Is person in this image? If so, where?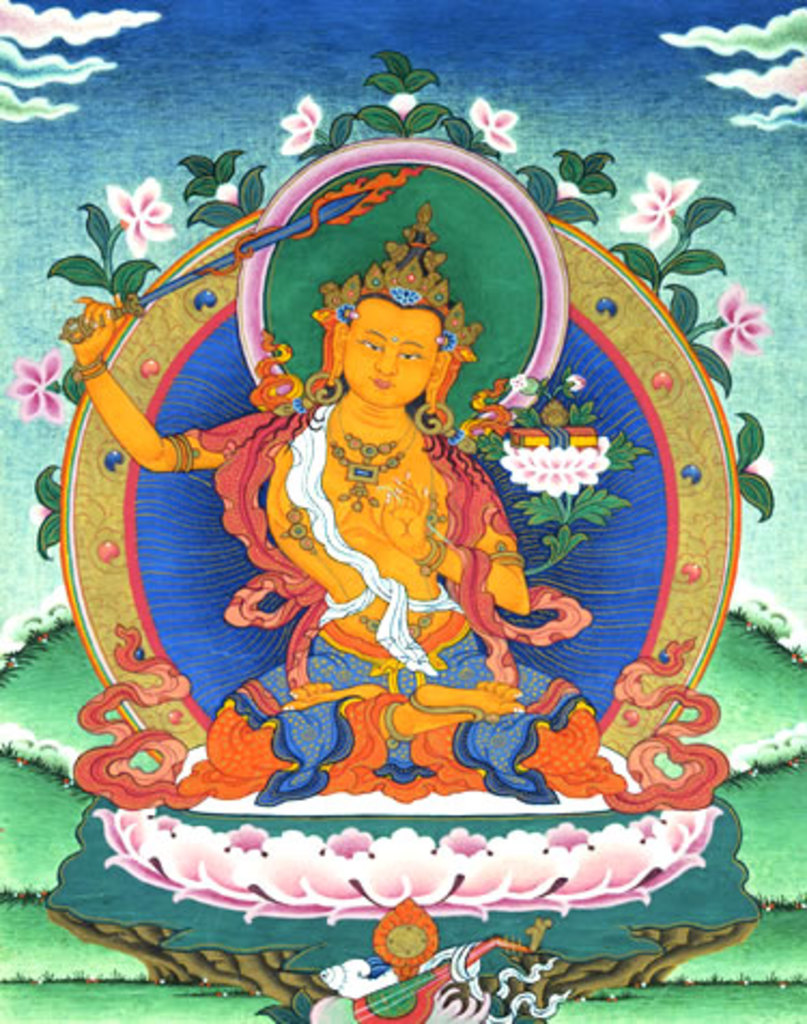
Yes, at left=121, top=232, right=542, bottom=805.
